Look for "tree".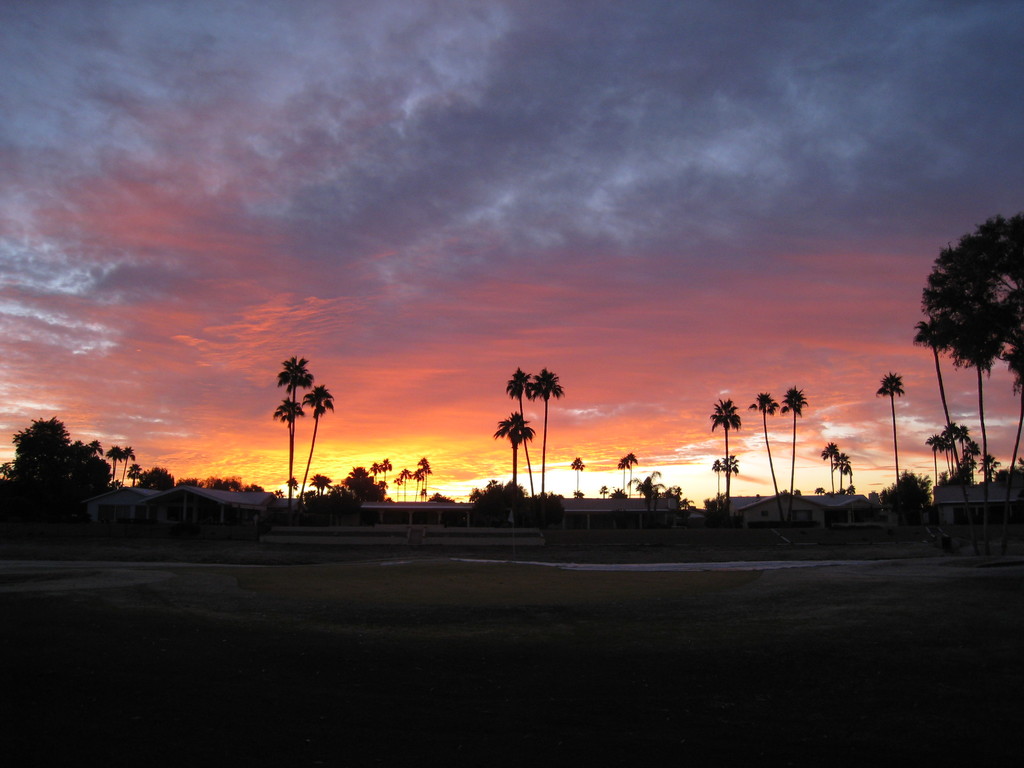
Found: bbox=(874, 371, 906, 486).
